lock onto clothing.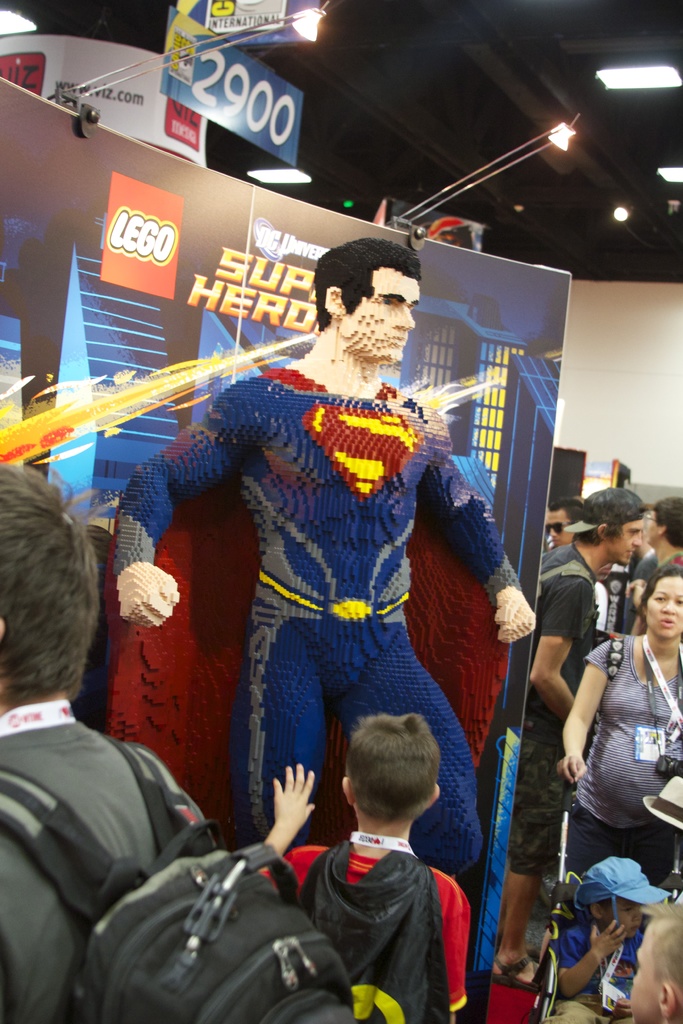
Locked: 623,548,682,617.
